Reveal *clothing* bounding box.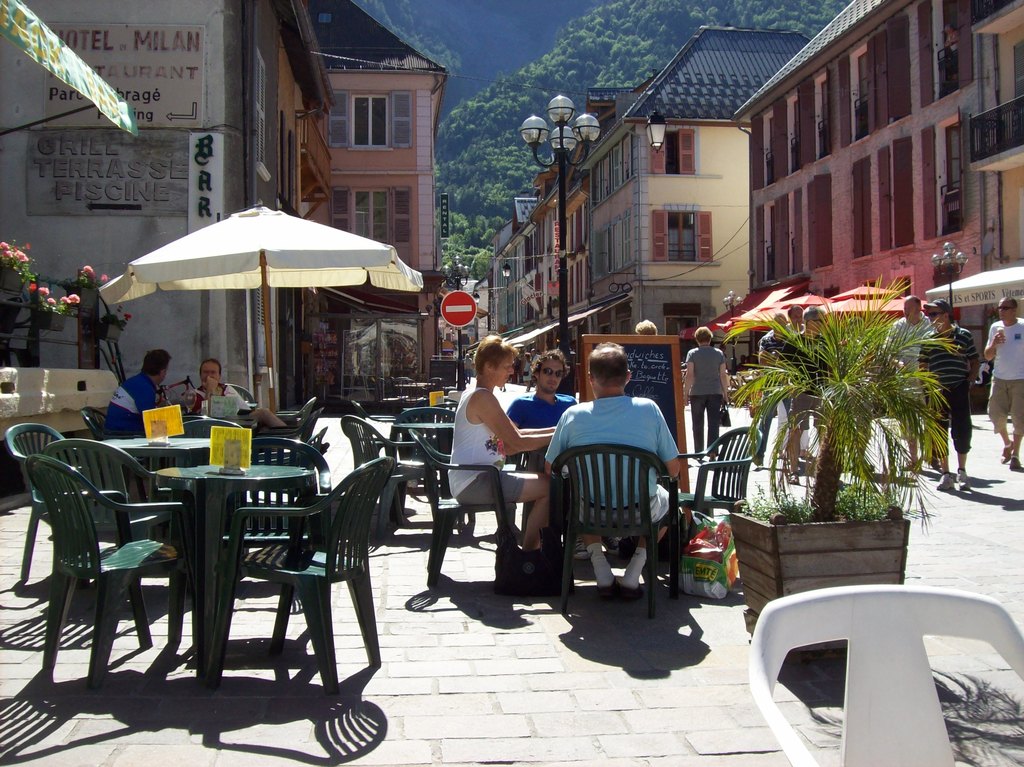
Revealed: [920, 324, 986, 448].
